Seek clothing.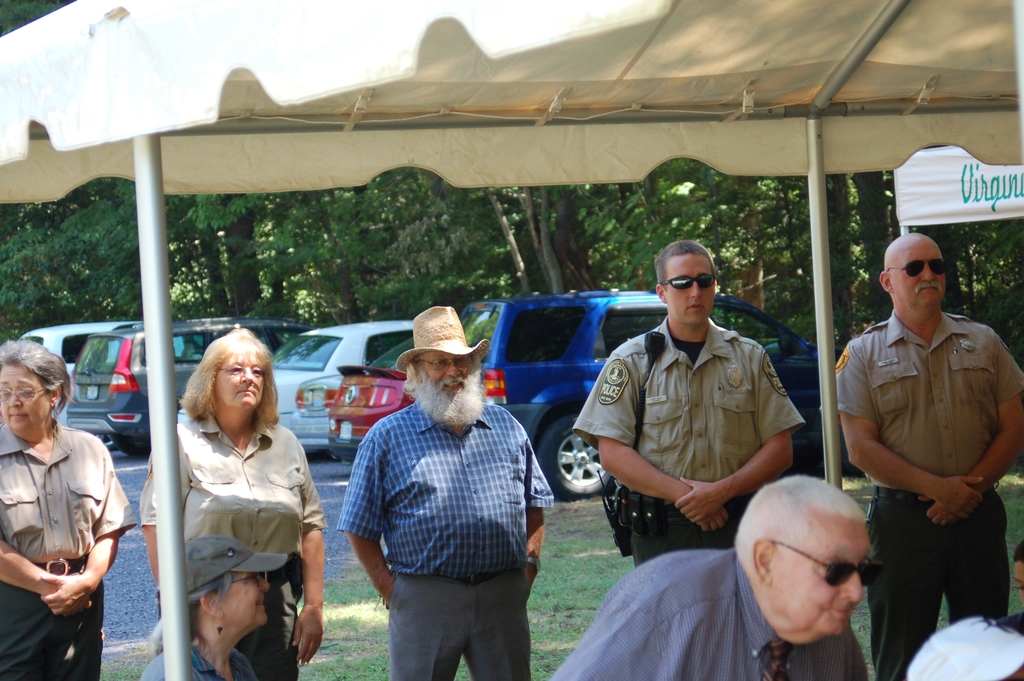
region(819, 306, 1023, 490).
